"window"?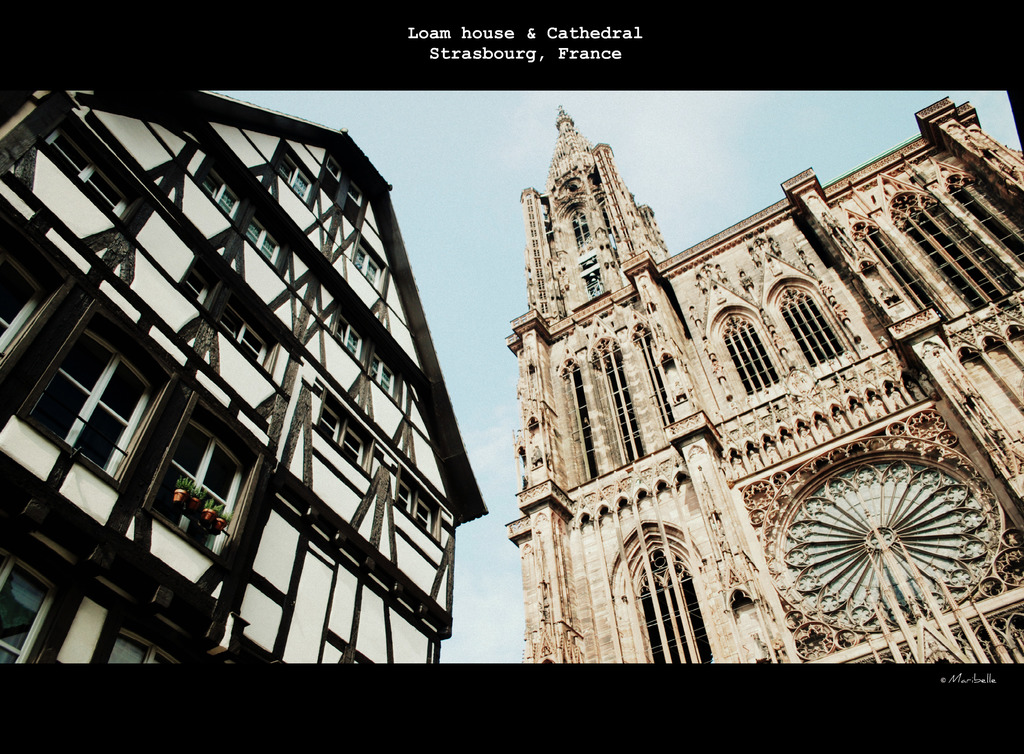
<region>621, 488, 726, 657</region>
